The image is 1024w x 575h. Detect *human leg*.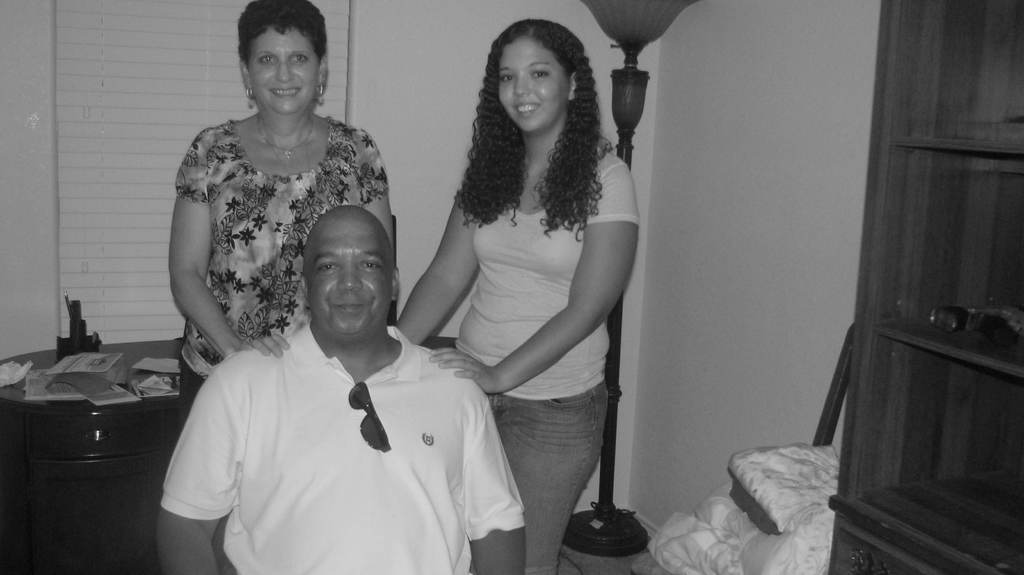
Detection: Rect(497, 385, 605, 574).
